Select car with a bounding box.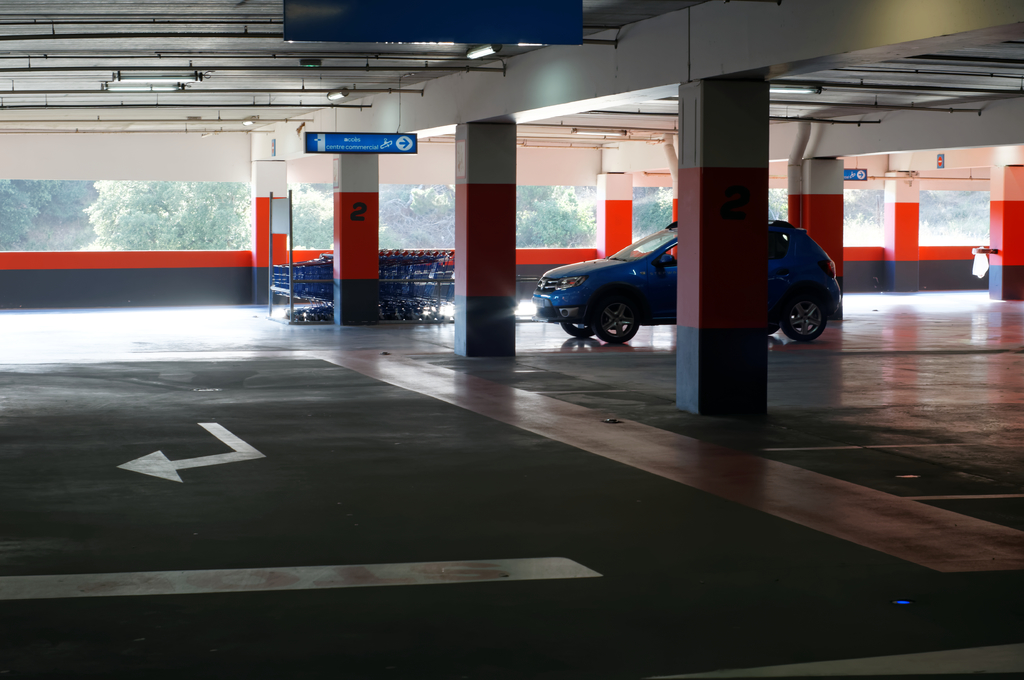
box(534, 214, 840, 352).
